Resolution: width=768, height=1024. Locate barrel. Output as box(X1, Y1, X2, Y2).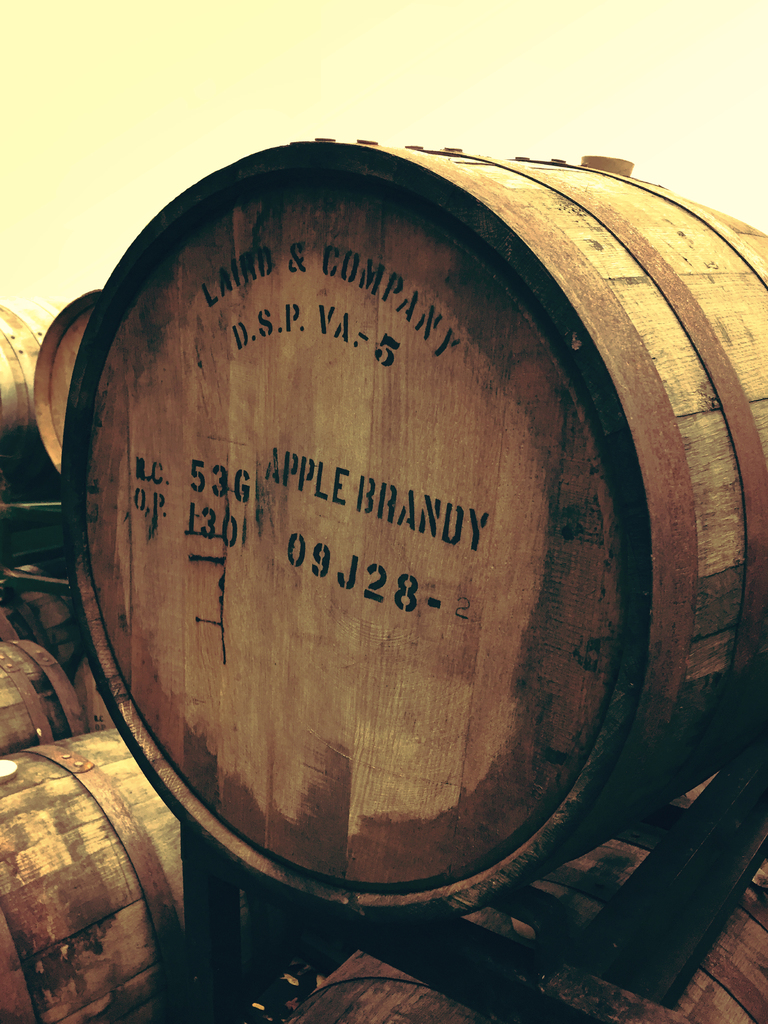
box(66, 136, 767, 930).
